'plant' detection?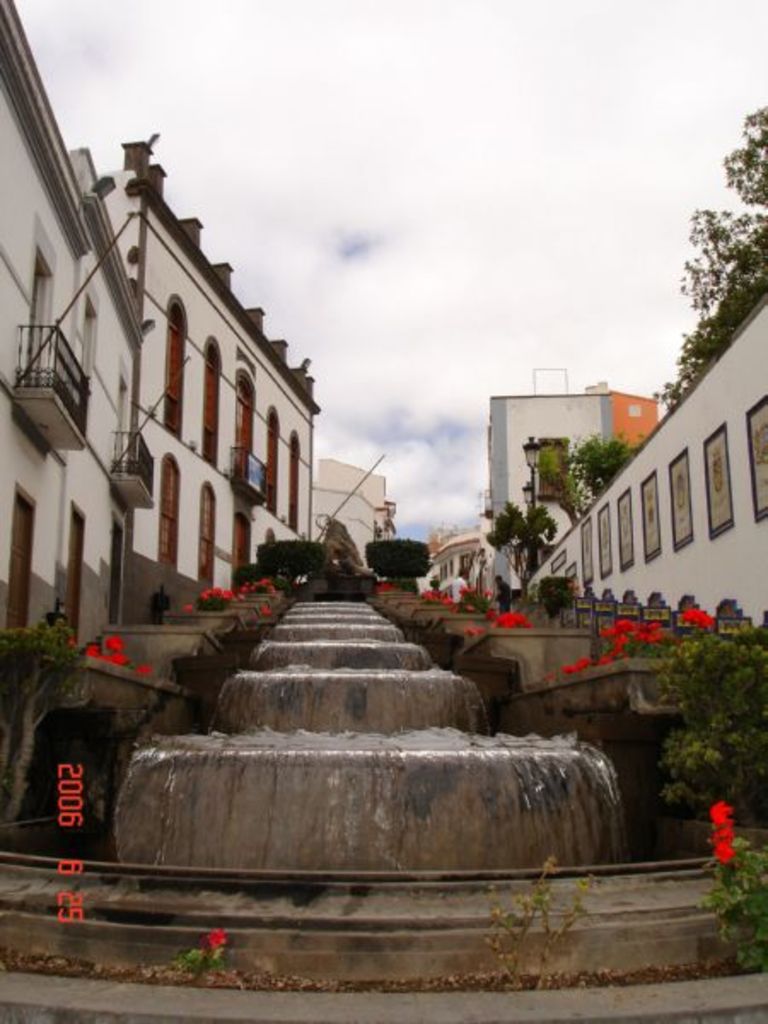
[x1=379, y1=577, x2=396, y2=587]
